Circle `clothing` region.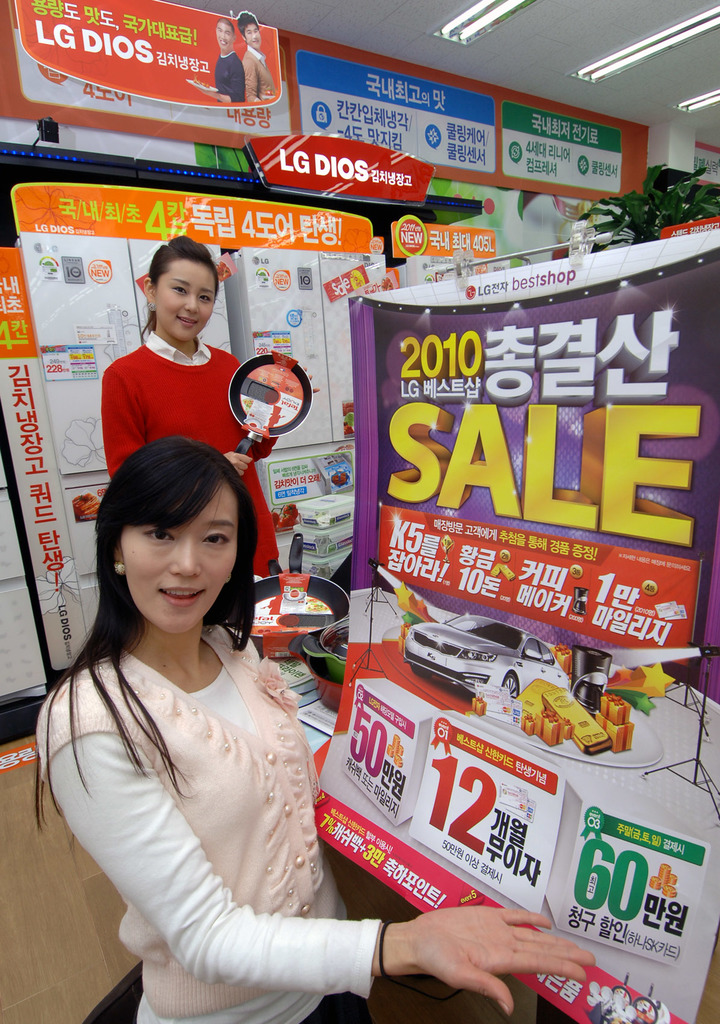
Region: bbox=[143, 326, 219, 372].
